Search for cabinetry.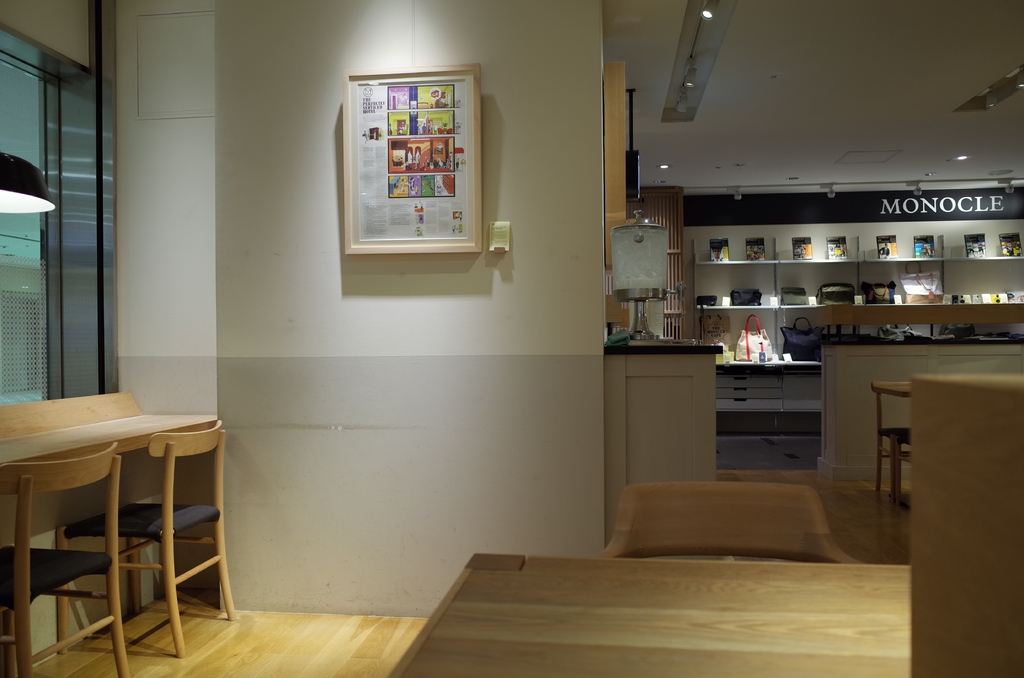
Found at (left=604, top=339, right=726, bottom=538).
